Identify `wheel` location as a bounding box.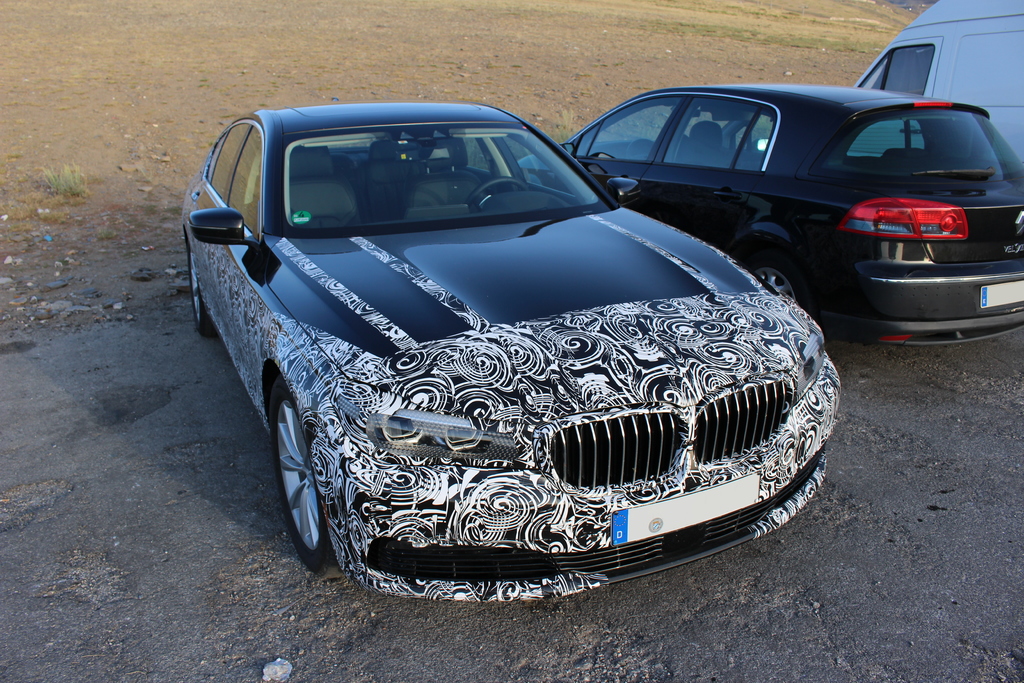
[626, 138, 653, 158].
